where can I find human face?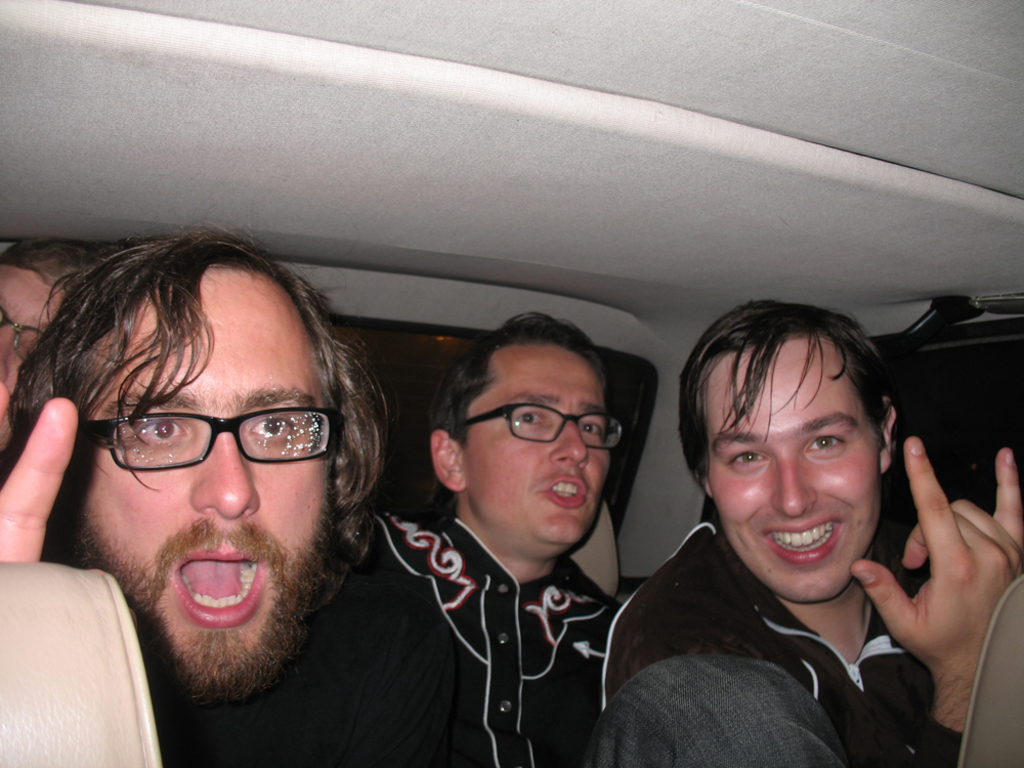
You can find it at select_region(705, 335, 874, 602).
